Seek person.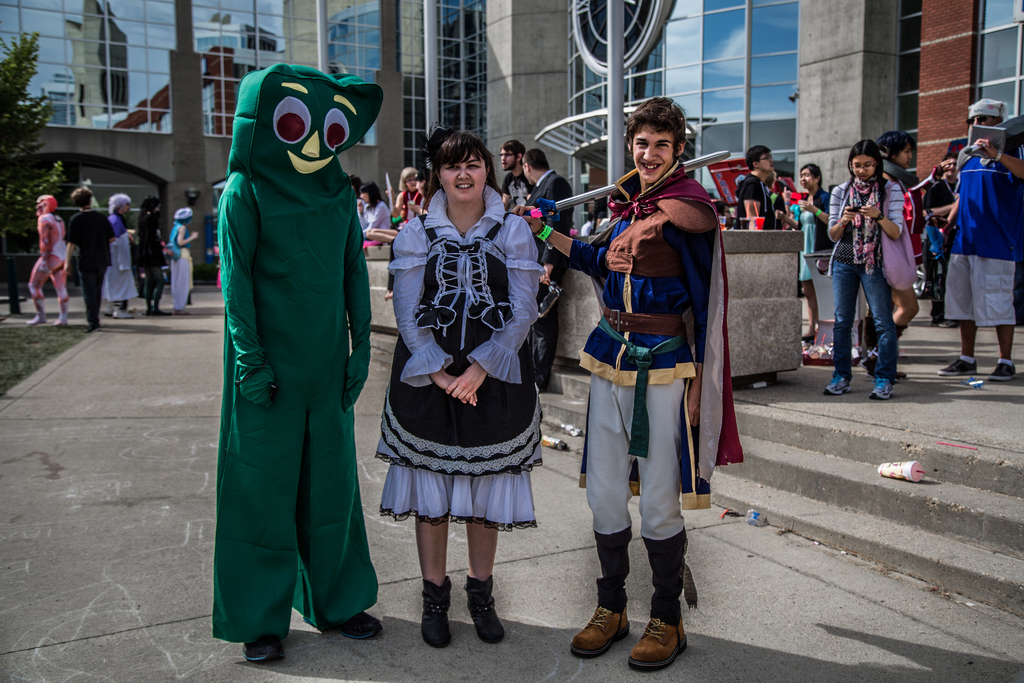
x1=384 y1=128 x2=548 y2=650.
